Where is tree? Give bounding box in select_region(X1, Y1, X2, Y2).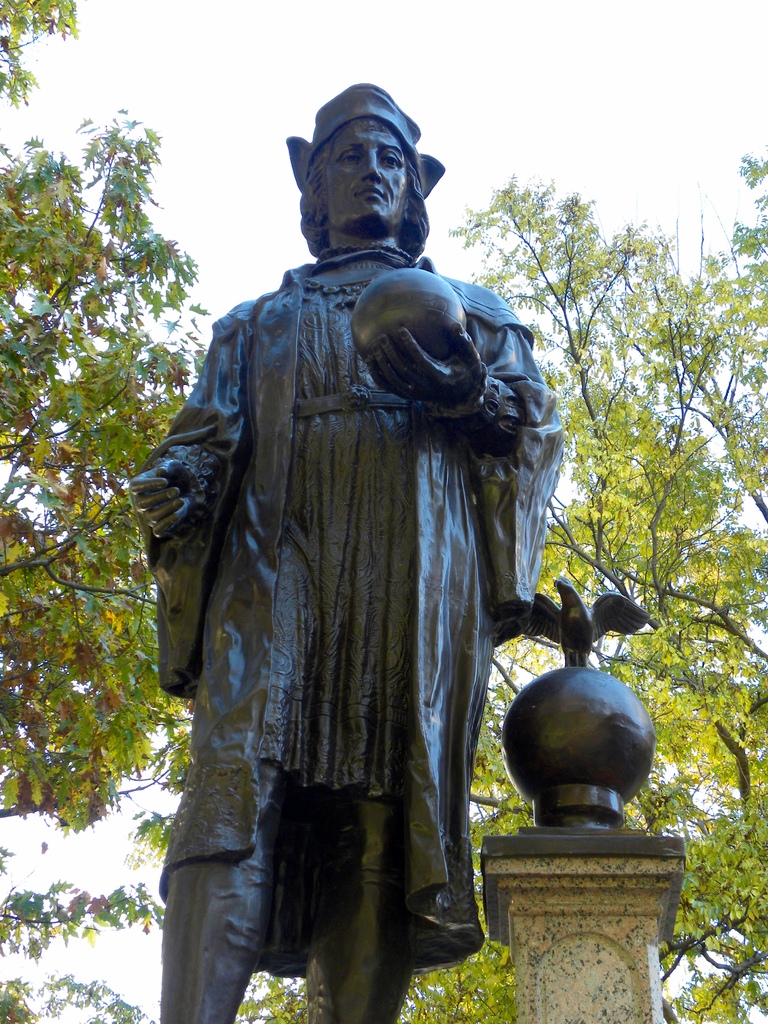
select_region(0, 0, 220, 836).
